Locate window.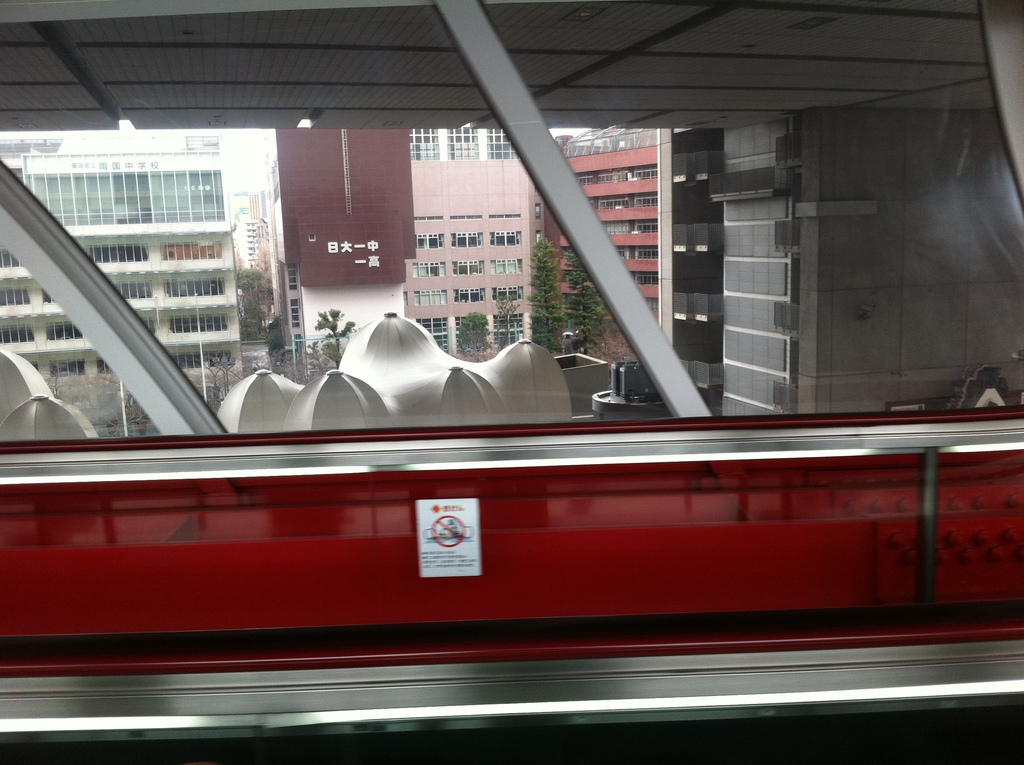
Bounding box: box=[458, 314, 486, 353].
